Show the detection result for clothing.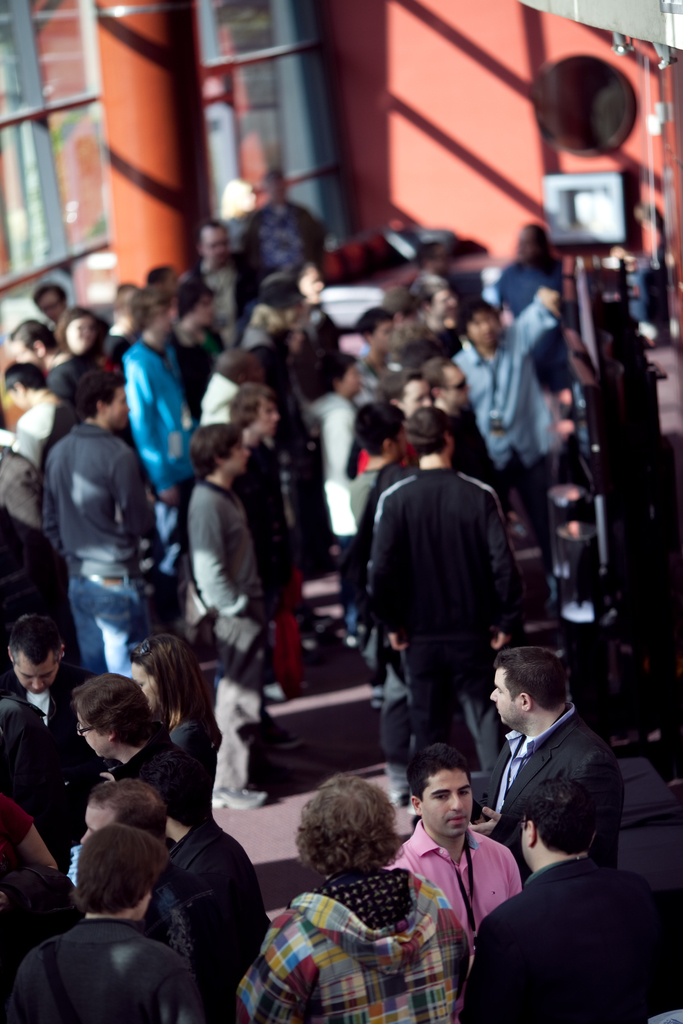
452/870/682/1020.
